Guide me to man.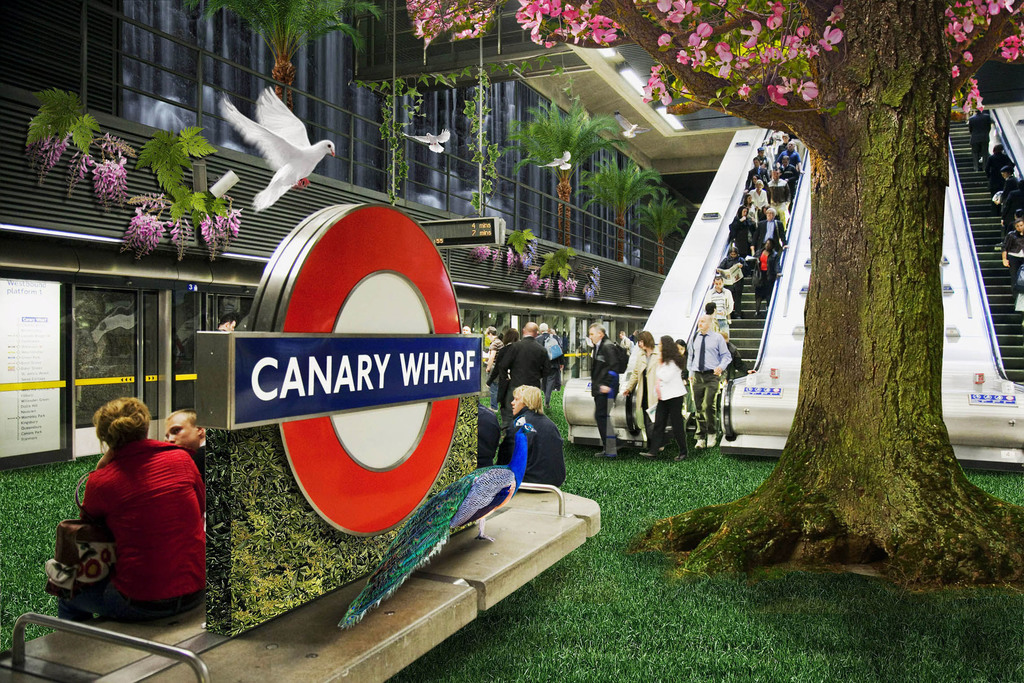
Guidance: [x1=534, y1=323, x2=563, y2=412].
